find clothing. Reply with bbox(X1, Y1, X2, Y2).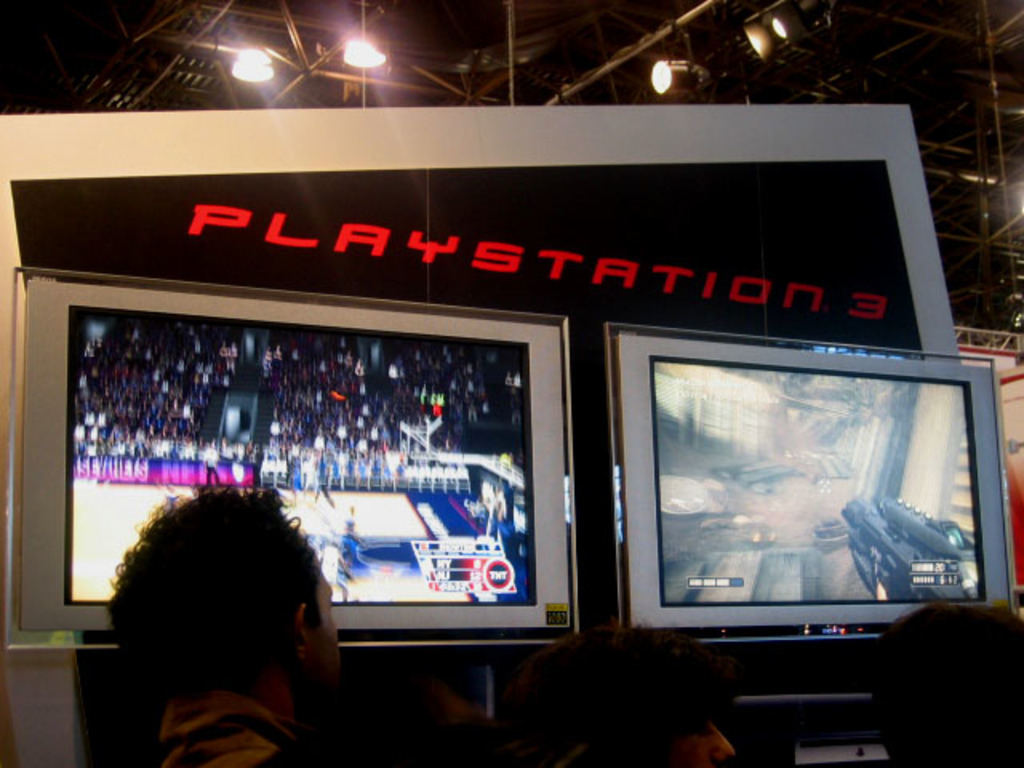
bbox(342, 536, 365, 565).
